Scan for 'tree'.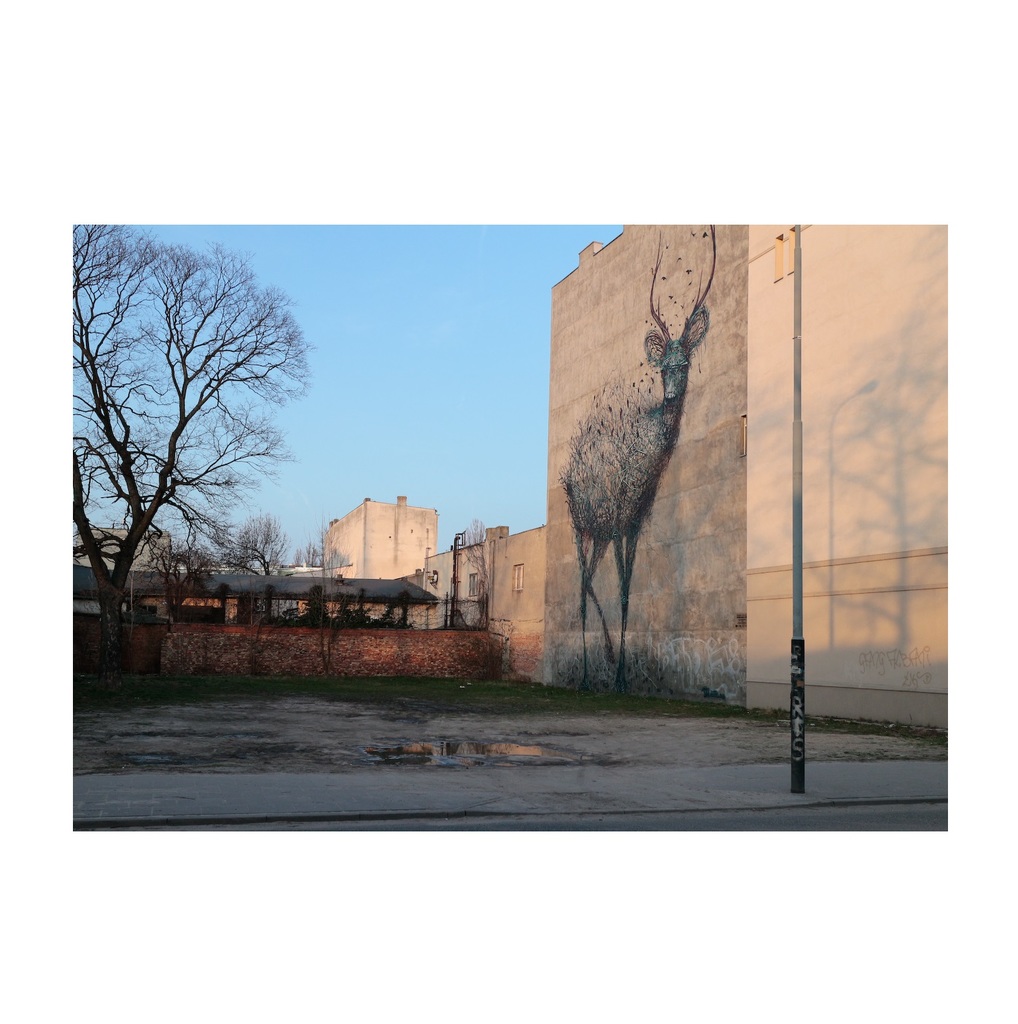
Scan result: [left=69, top=227, right=314, bottom=691].
